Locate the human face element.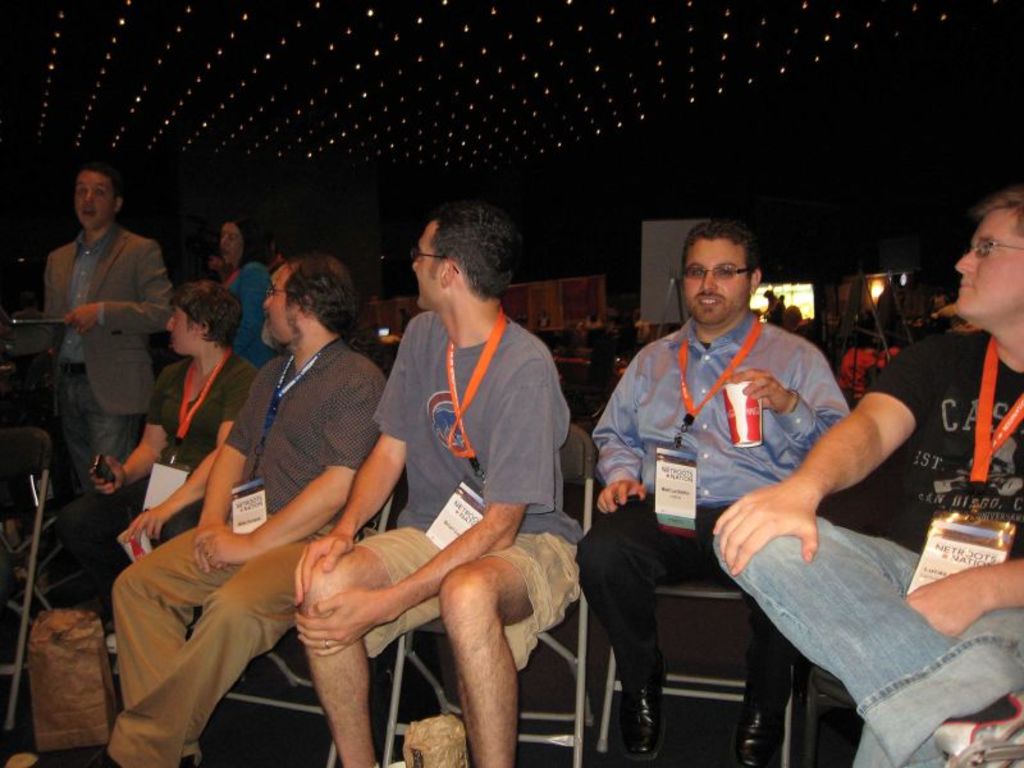
Element bbox: bbox=(72, 177, 113, 224).
